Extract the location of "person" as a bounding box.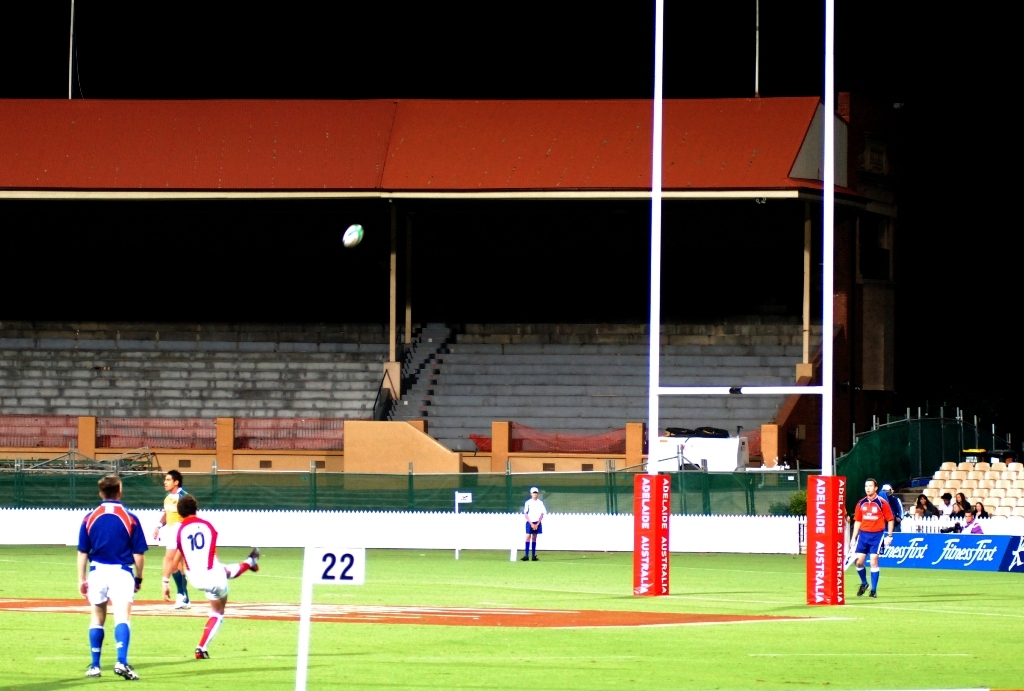
521:486:547:562.
